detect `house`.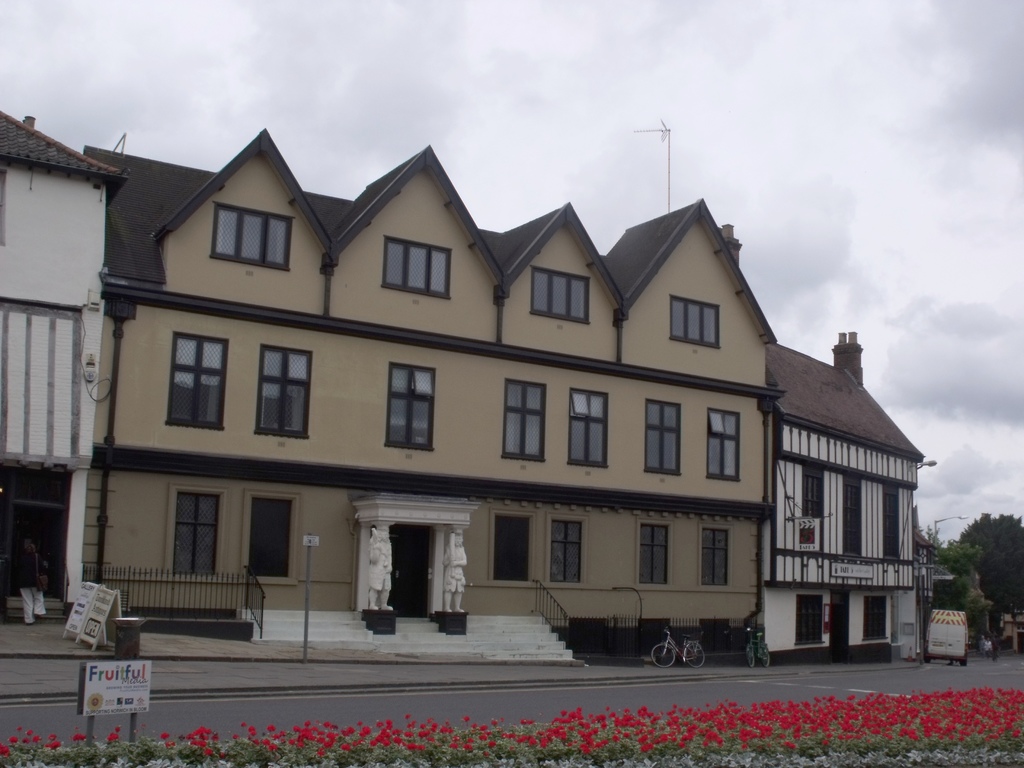
Detected at (left=49, top=114, right=932, bottom=678).
